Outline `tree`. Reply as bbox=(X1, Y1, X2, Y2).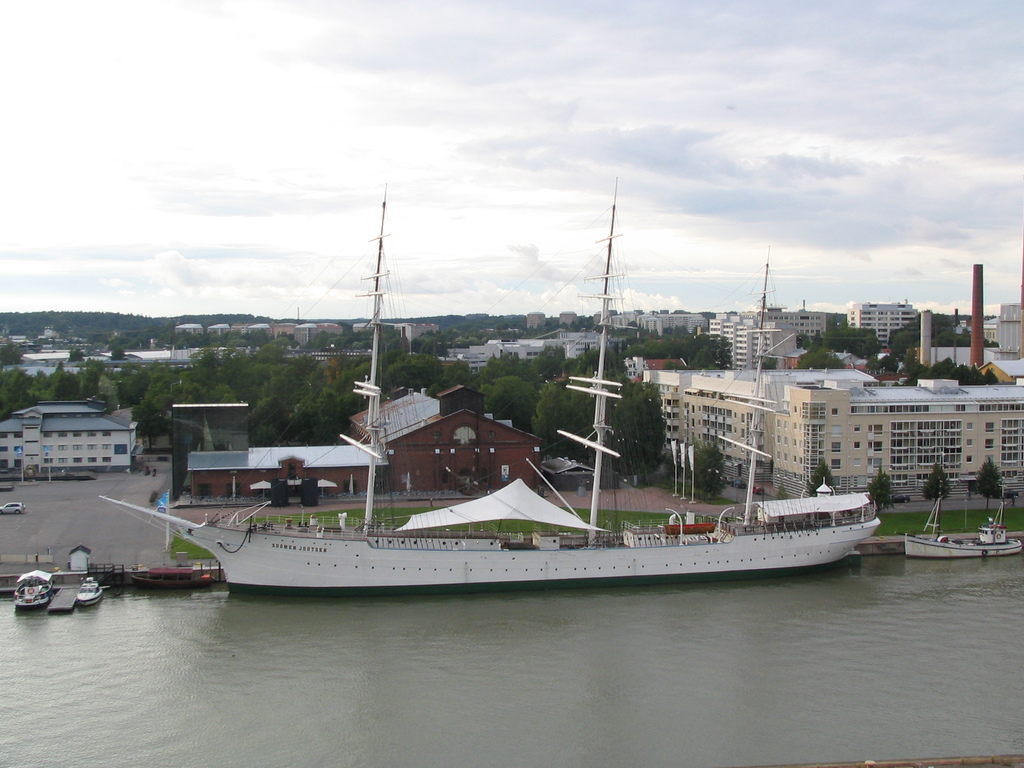
bbox=(805, 460, 837, 497).
